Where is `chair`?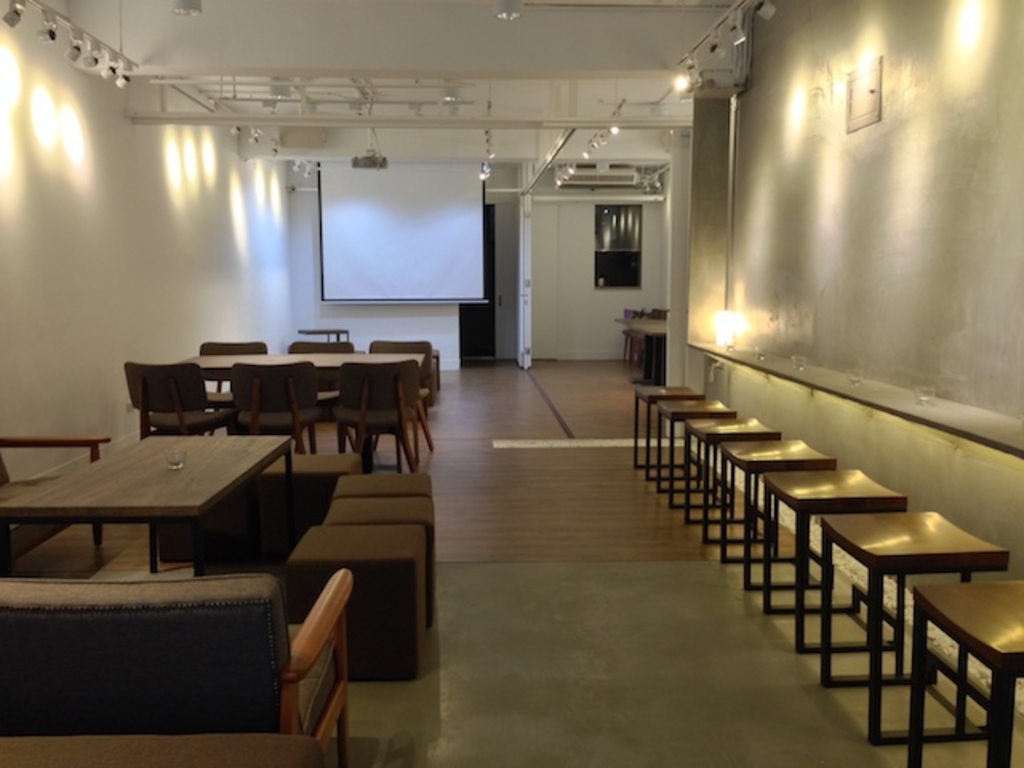
Rect(370, 339, 434, 448).
